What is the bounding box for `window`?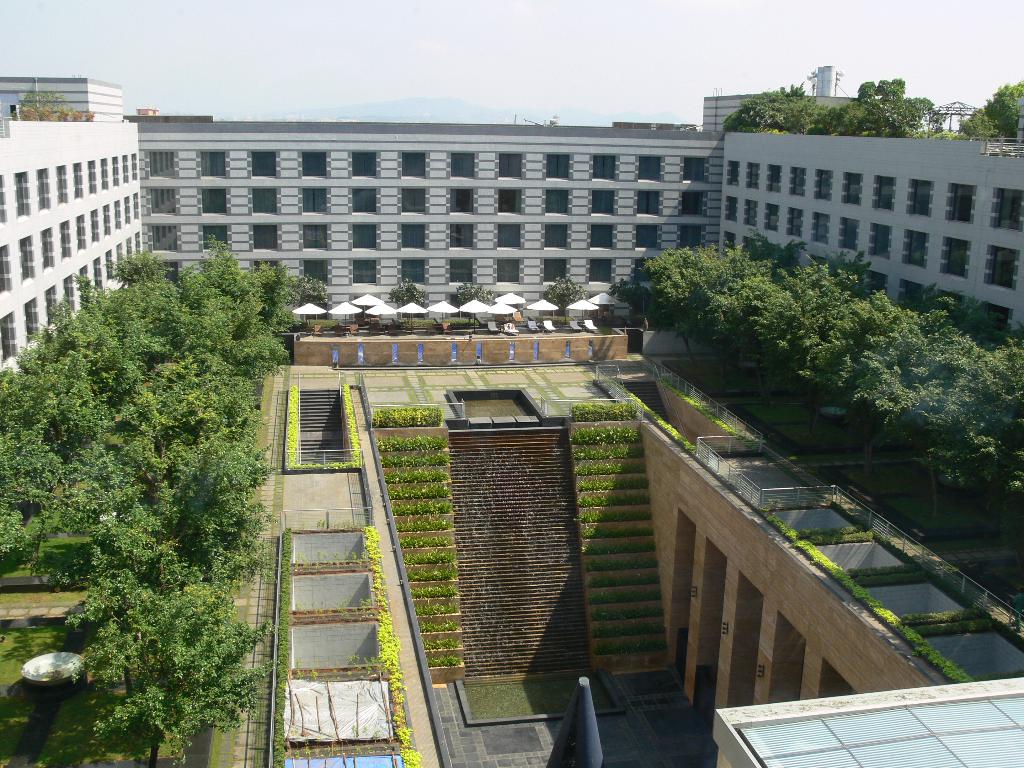
region(546, 259, 570, 286).
